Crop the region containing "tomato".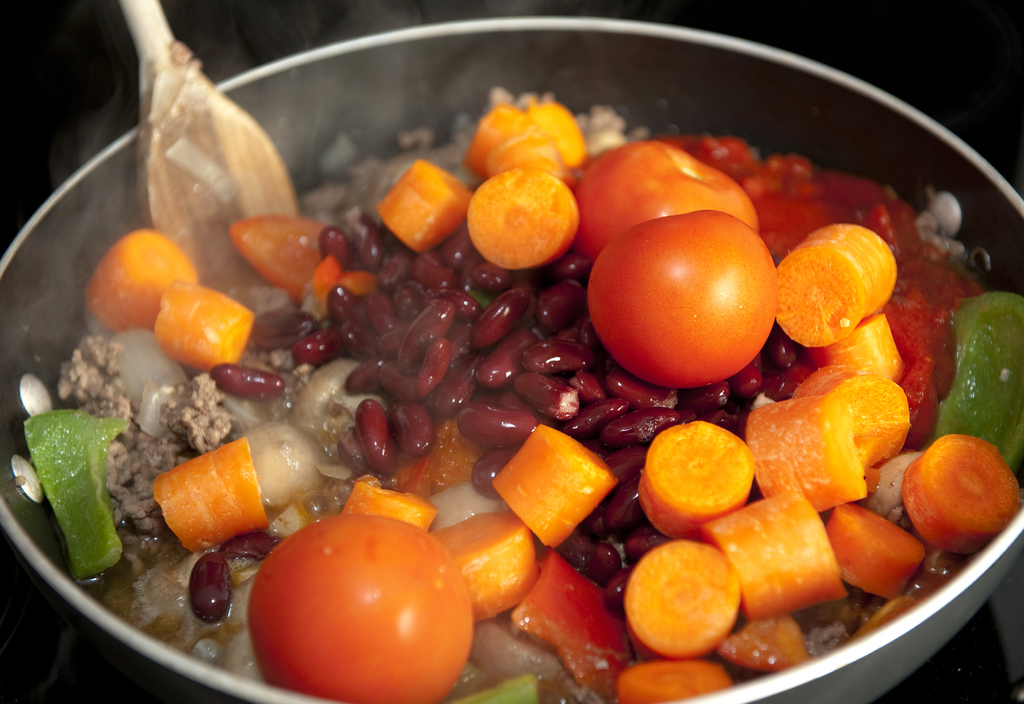
Crop region: Rect(592, 200, 797, 390).
